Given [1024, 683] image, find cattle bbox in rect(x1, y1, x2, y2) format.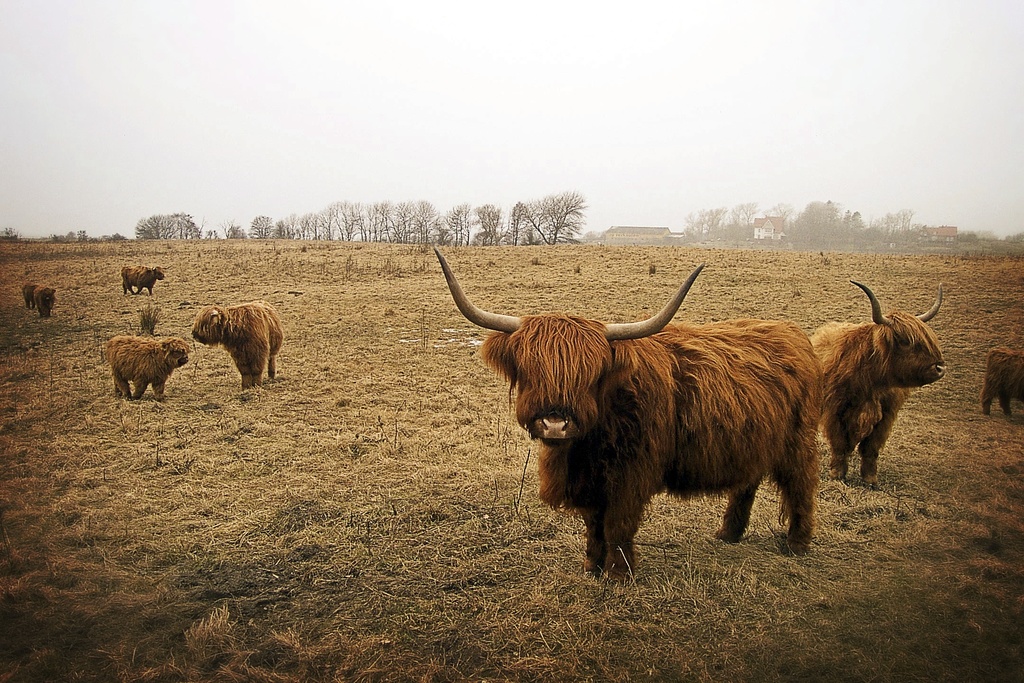
rect(458, 246, 868, 591).
